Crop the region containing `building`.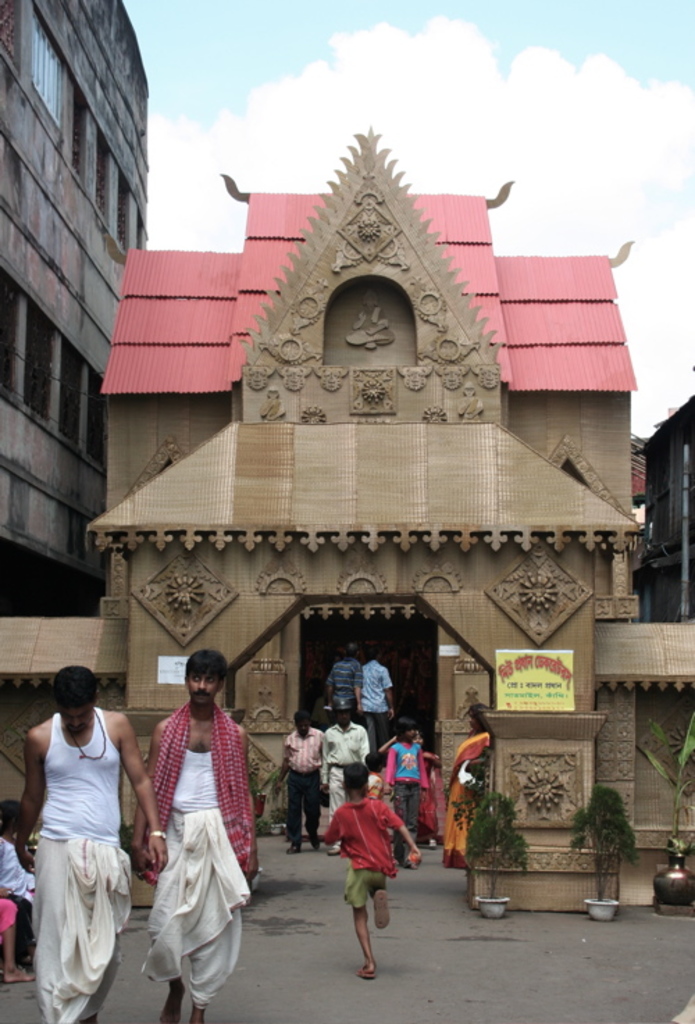
Crop region: (left=0, top=0, right=153, bottom=610).
